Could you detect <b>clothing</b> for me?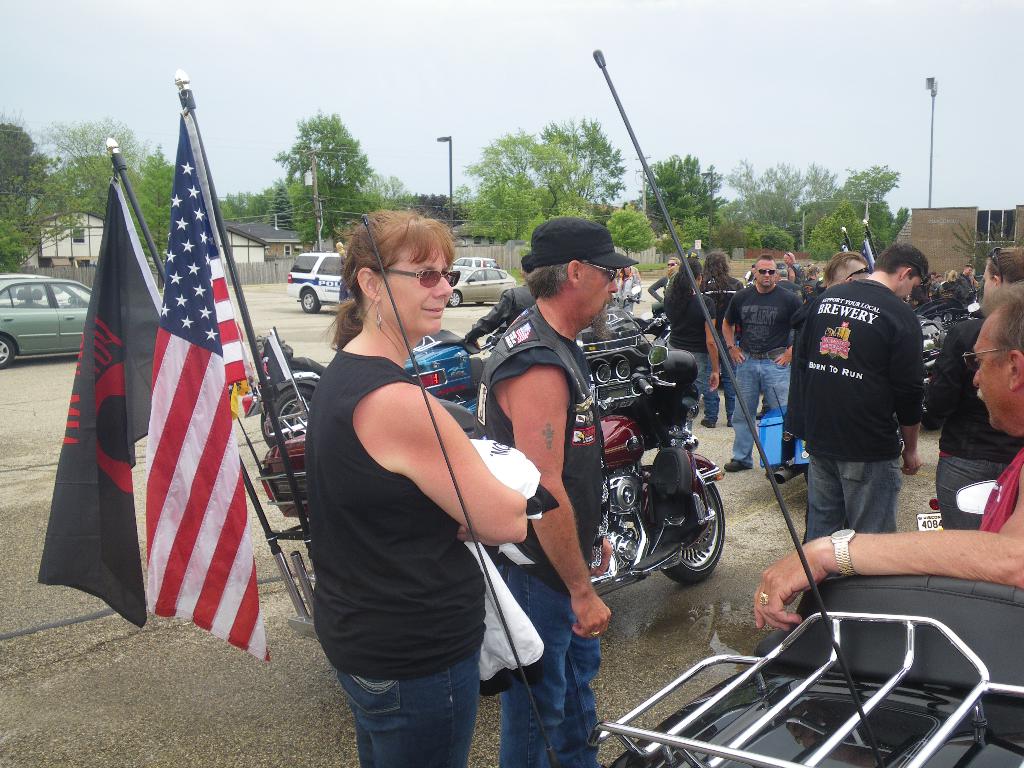
Detection result: (957, 273, 979, 299).
